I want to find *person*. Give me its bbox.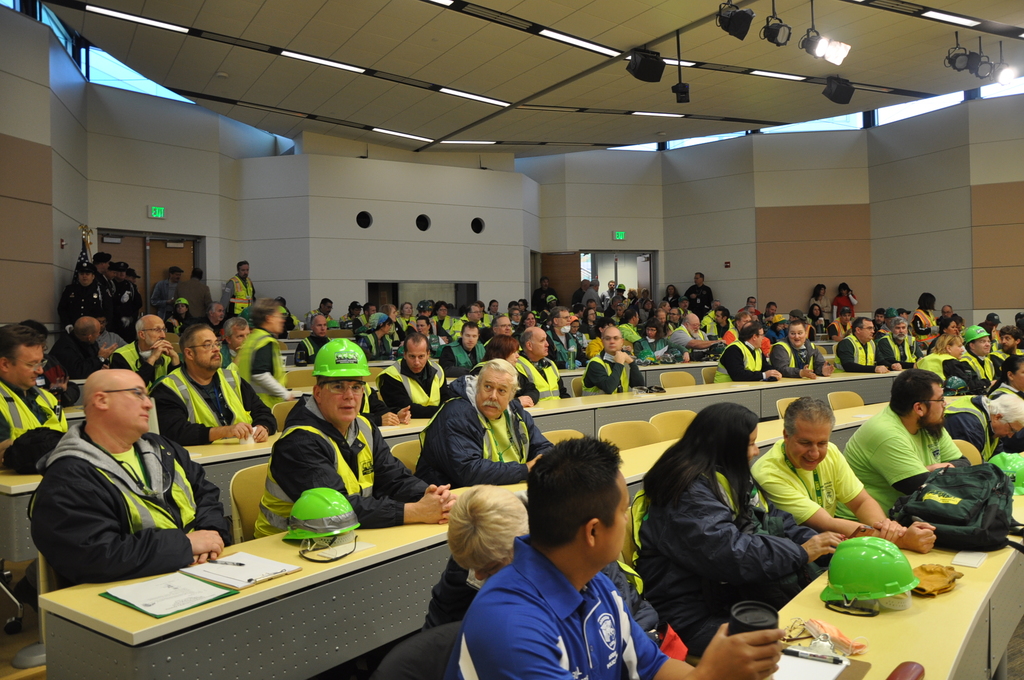
l=916, t=332, r=968, b=389.
